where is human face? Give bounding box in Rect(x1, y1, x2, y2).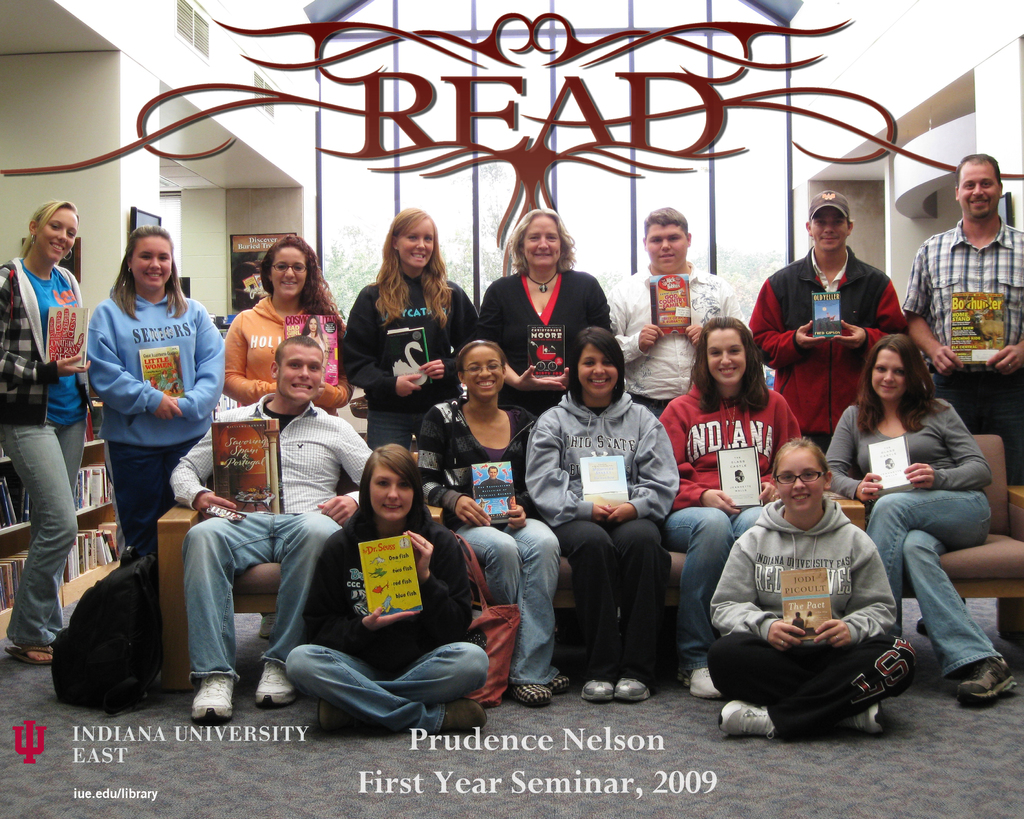
Rect(465, 347, 504, 401).
